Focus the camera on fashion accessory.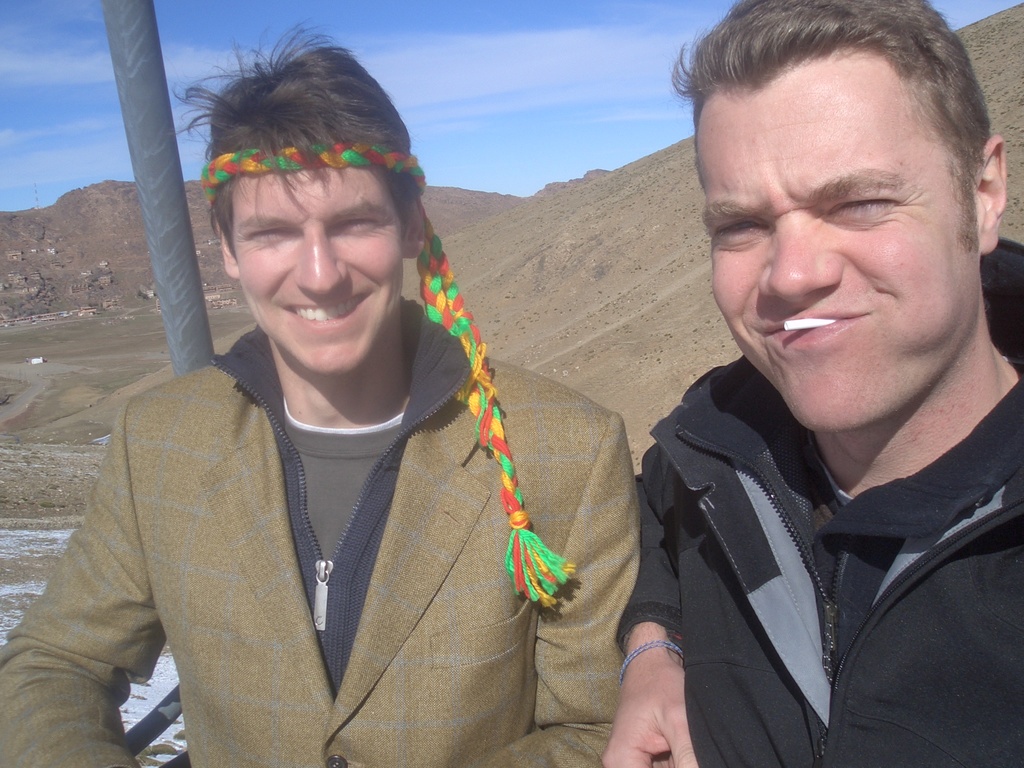
Focus region: locate(198, 141, 576, 620).
